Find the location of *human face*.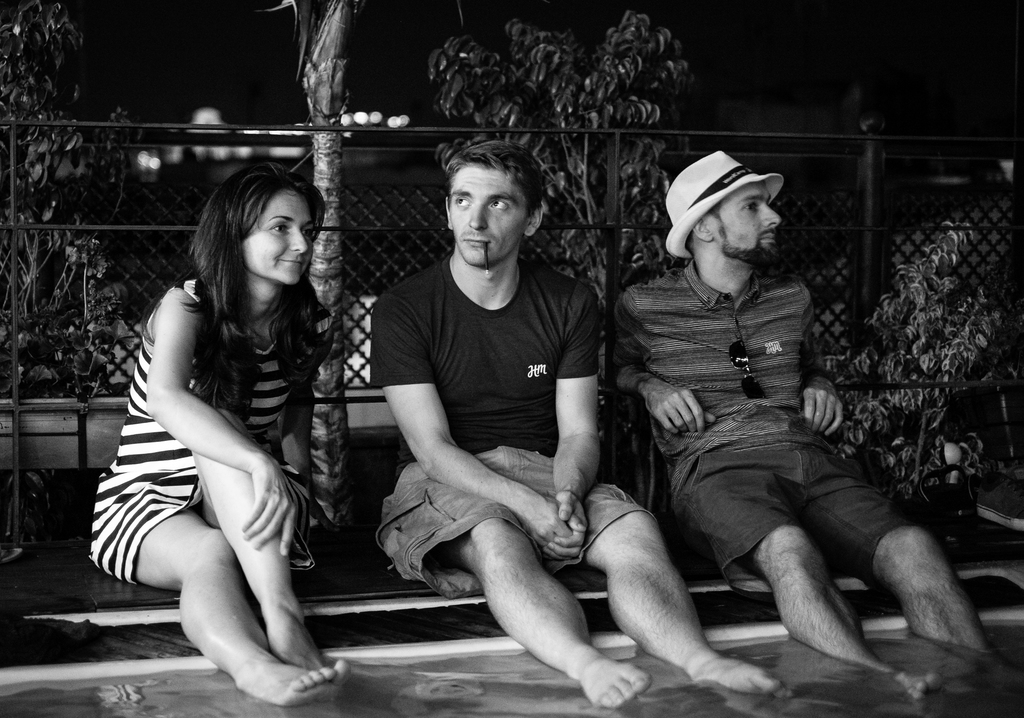
Location: bbox(433, 158, 540, 256).
